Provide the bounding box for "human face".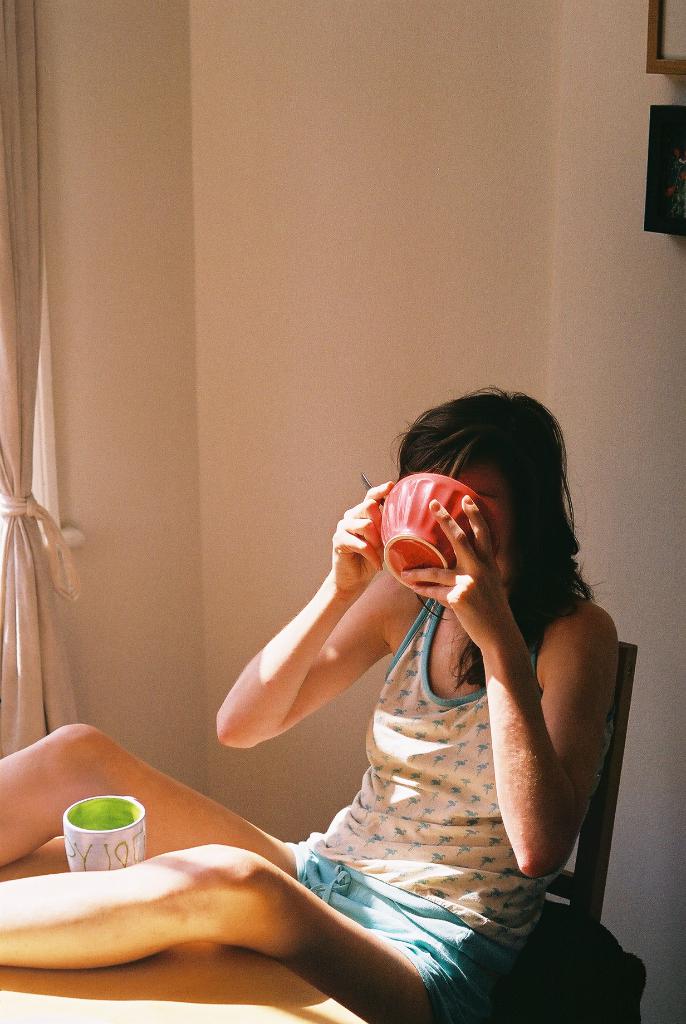
{"x1": 452, "y1": 456, "x2": 514, "y2": 588}.
